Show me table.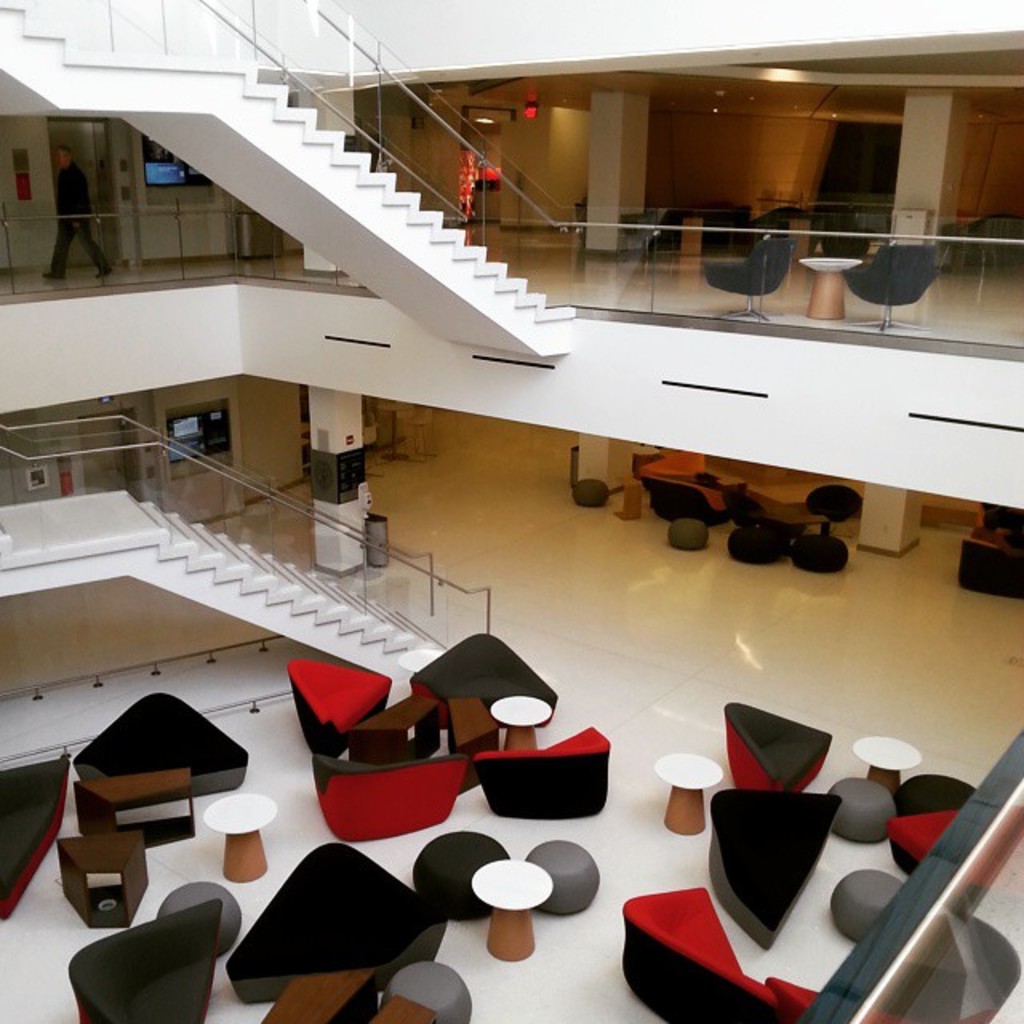
table is here: x1=656, y1=754, x2=722, y2=835.
